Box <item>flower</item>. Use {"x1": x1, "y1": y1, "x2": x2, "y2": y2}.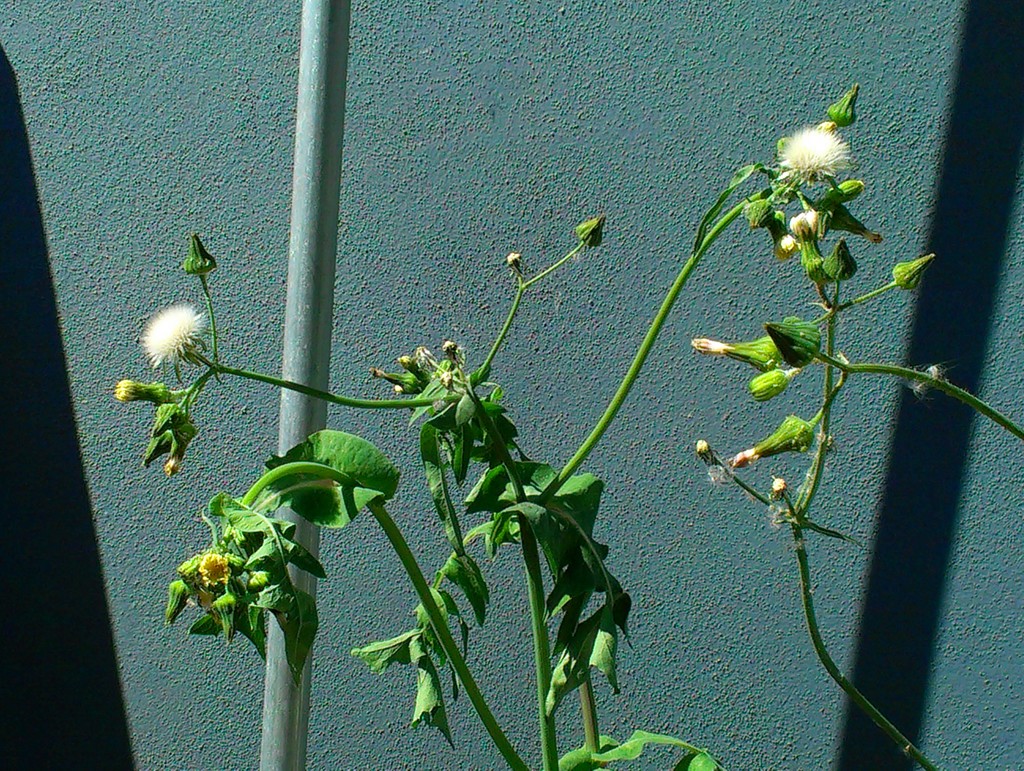
{"x1": 776, "y1": 125, "x2": 854, "y2": 179}.
